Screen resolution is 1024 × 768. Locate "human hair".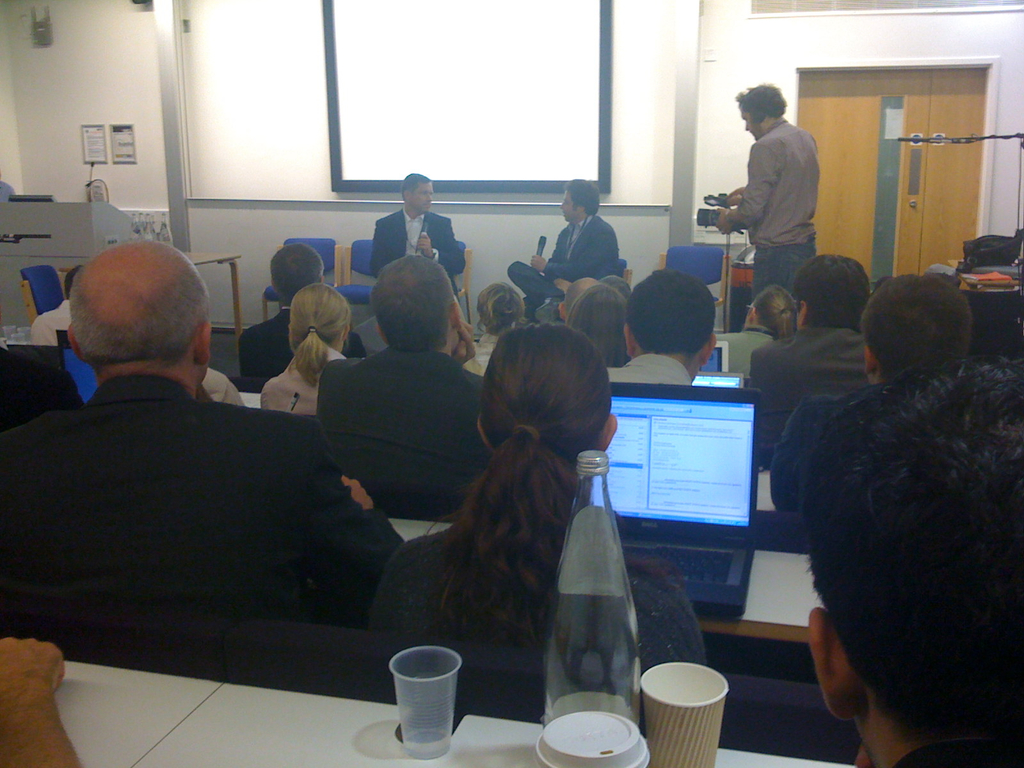
l=625, t=265, r=716, b=351.
